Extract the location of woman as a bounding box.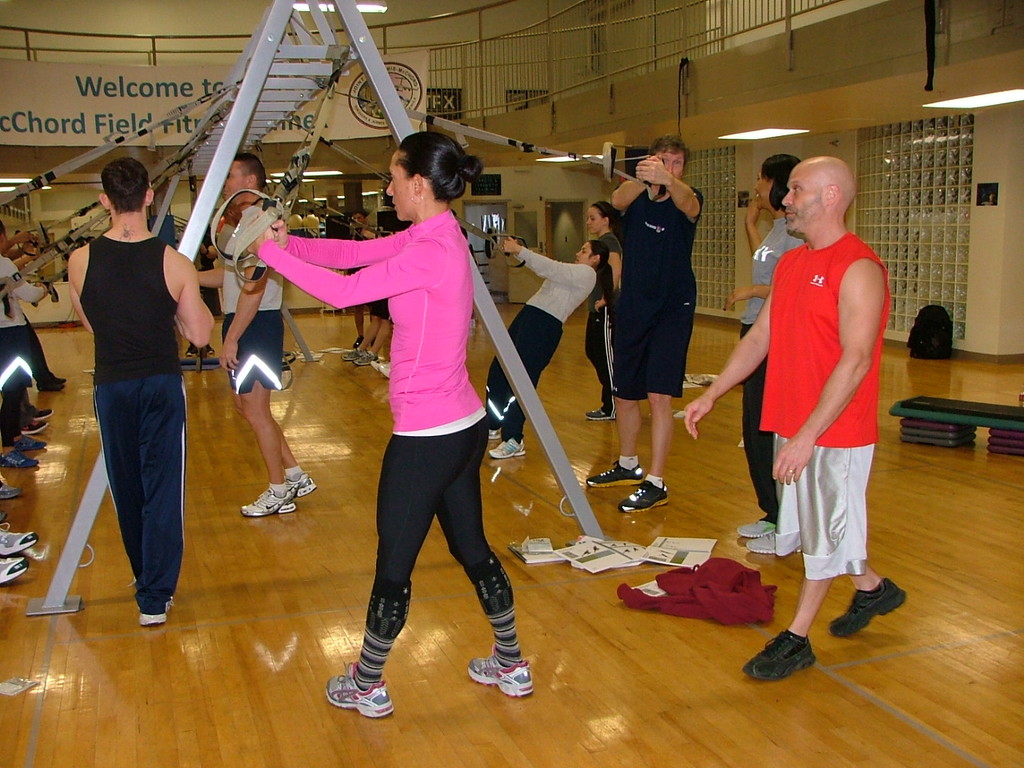
[x1=718, y1=151, x2=804, y2=558].
